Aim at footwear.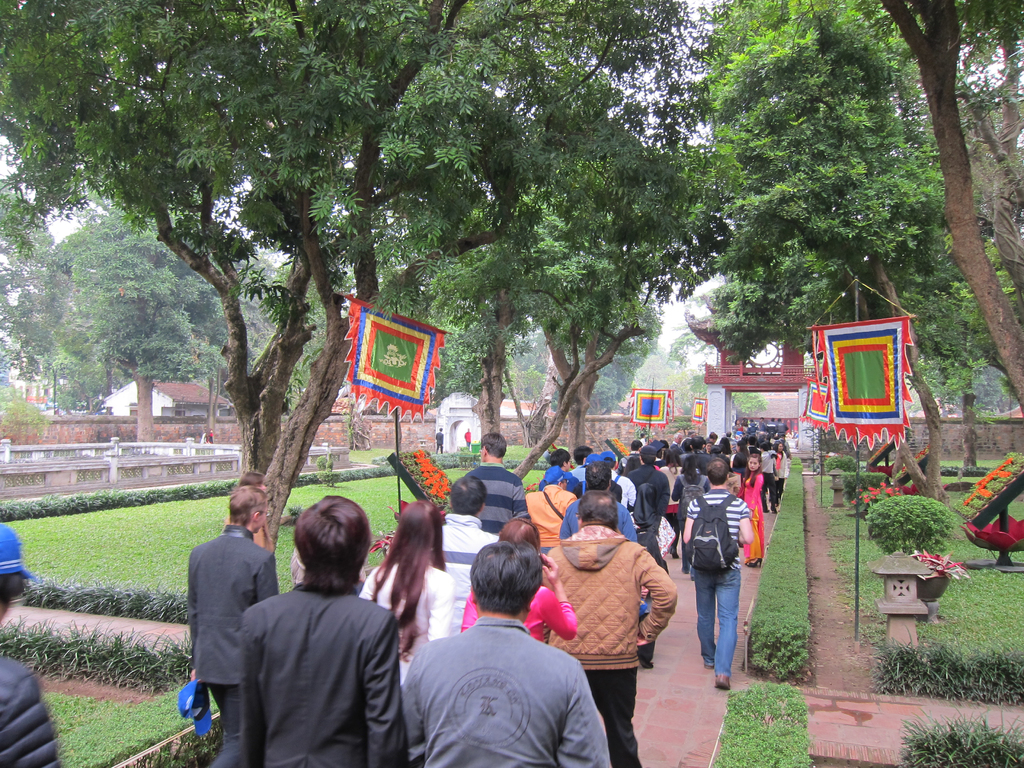
Aimed at BBox(638, 652, 655, 669).
